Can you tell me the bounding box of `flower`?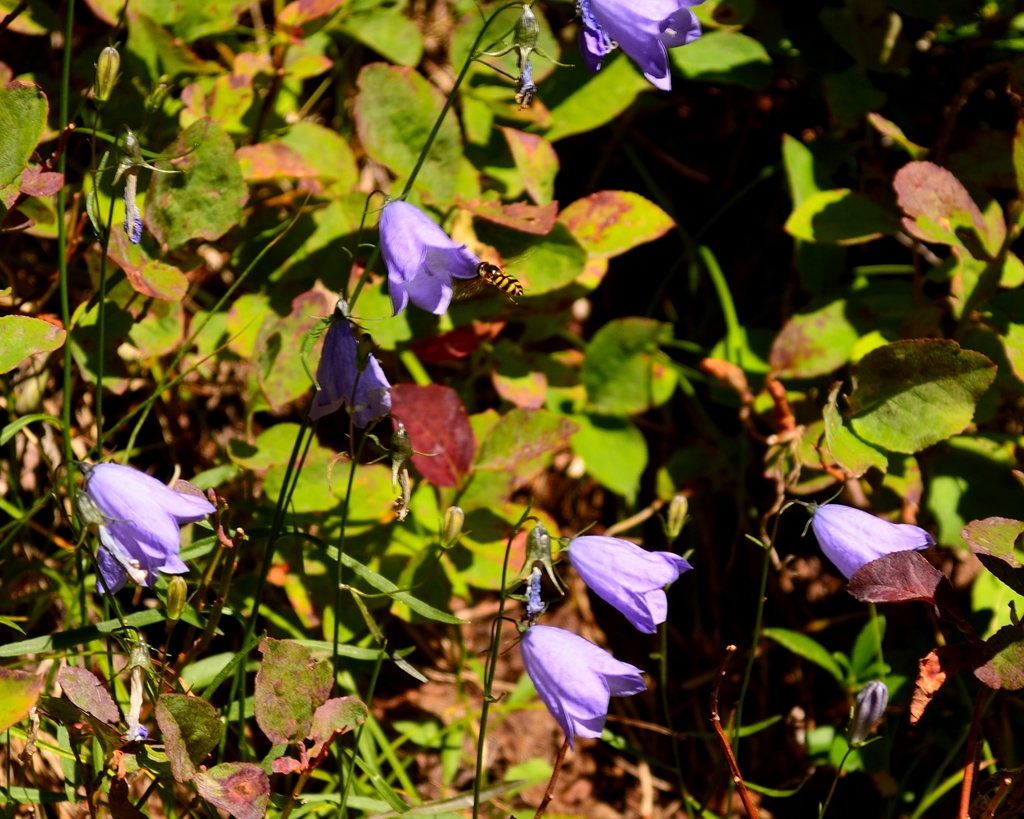
378,200,484,326.
